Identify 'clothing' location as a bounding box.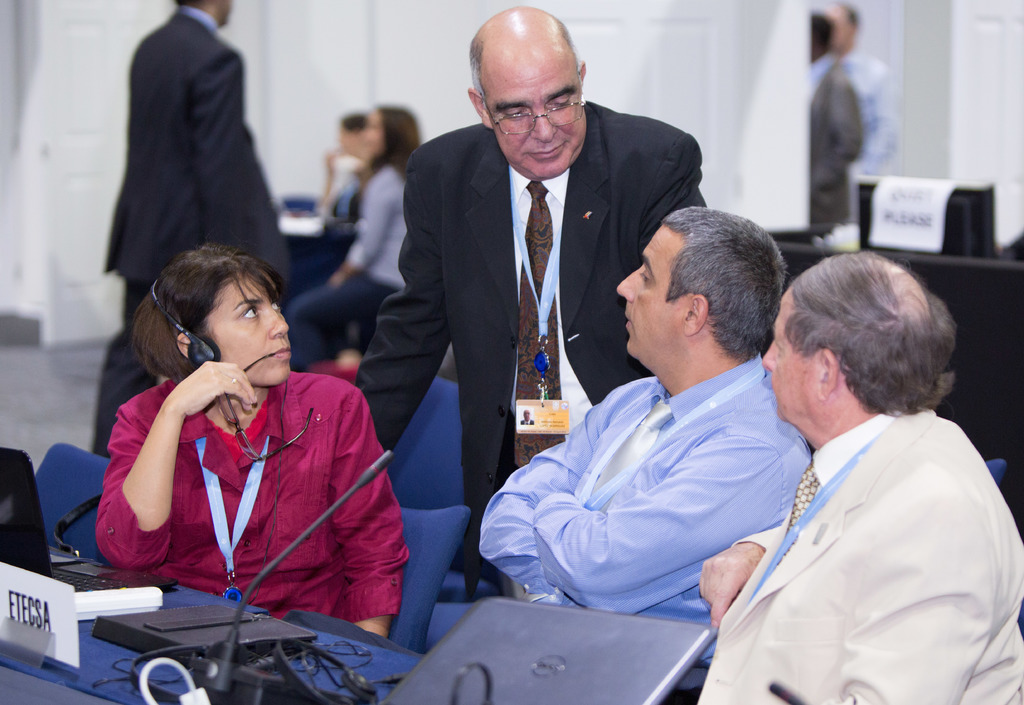
pyautogui.locateOnScreen(838, 39, 897, 177).
